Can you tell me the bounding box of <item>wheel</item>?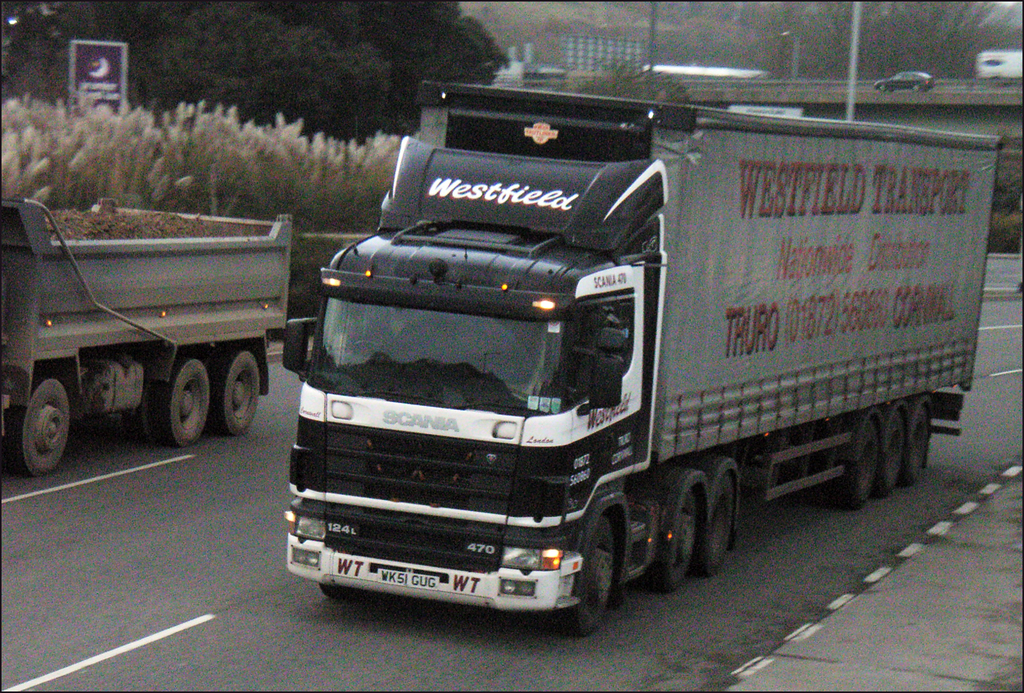
<box>902,410,929,485</box>.
